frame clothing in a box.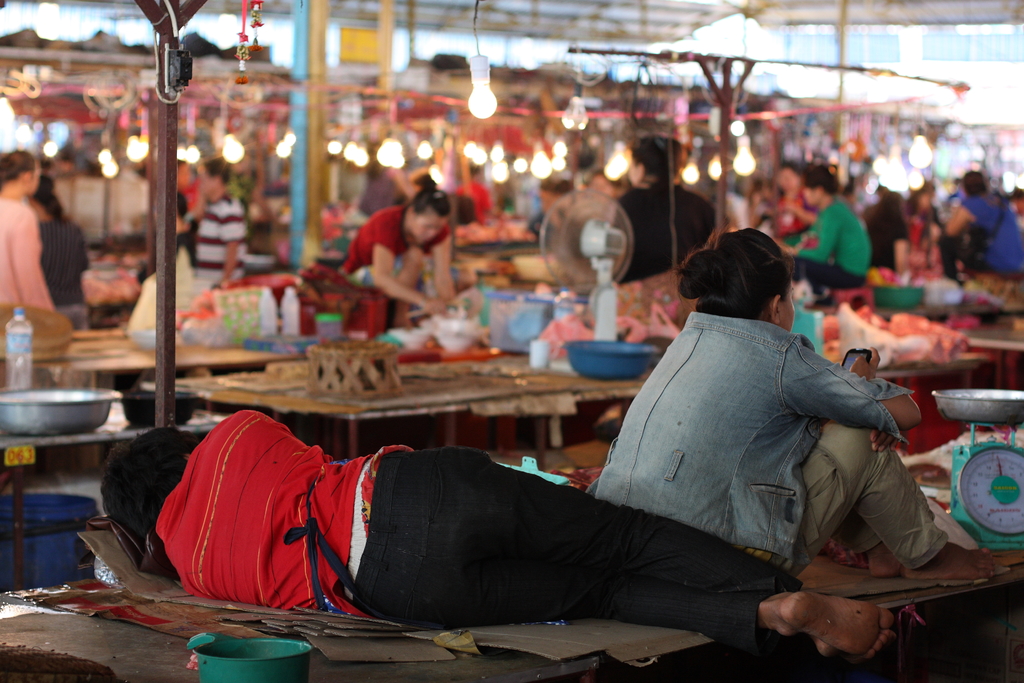
region(789, 197, 869, 292).
